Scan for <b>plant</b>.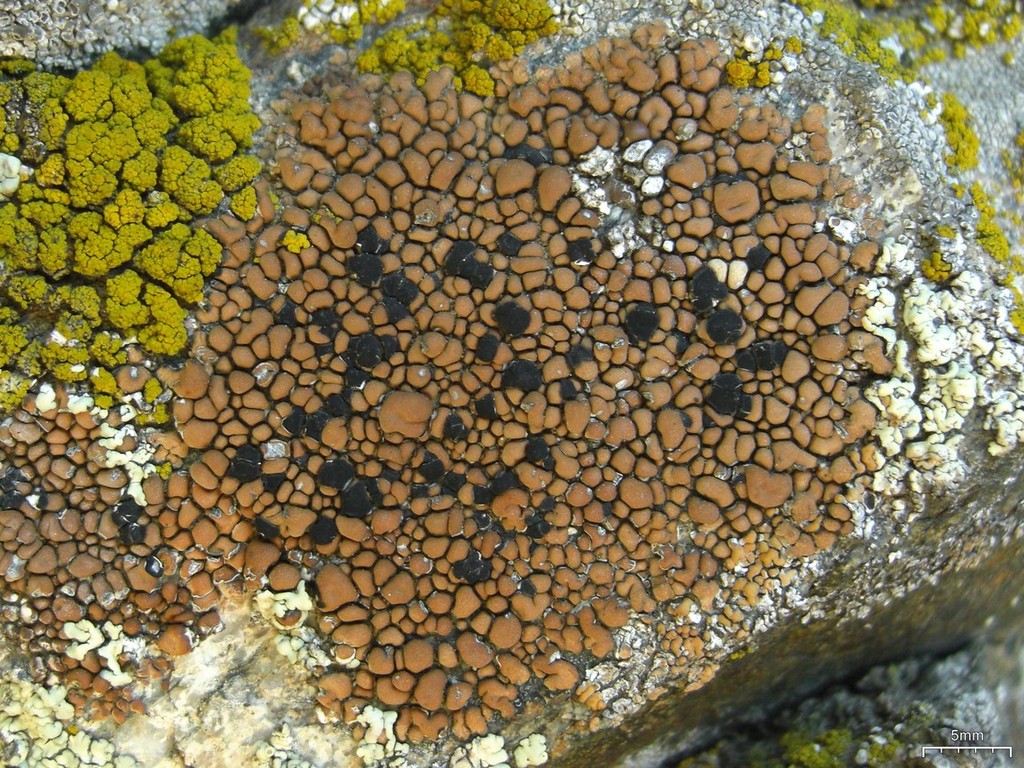
Scan result: [1001, 121, 1023, 209].
